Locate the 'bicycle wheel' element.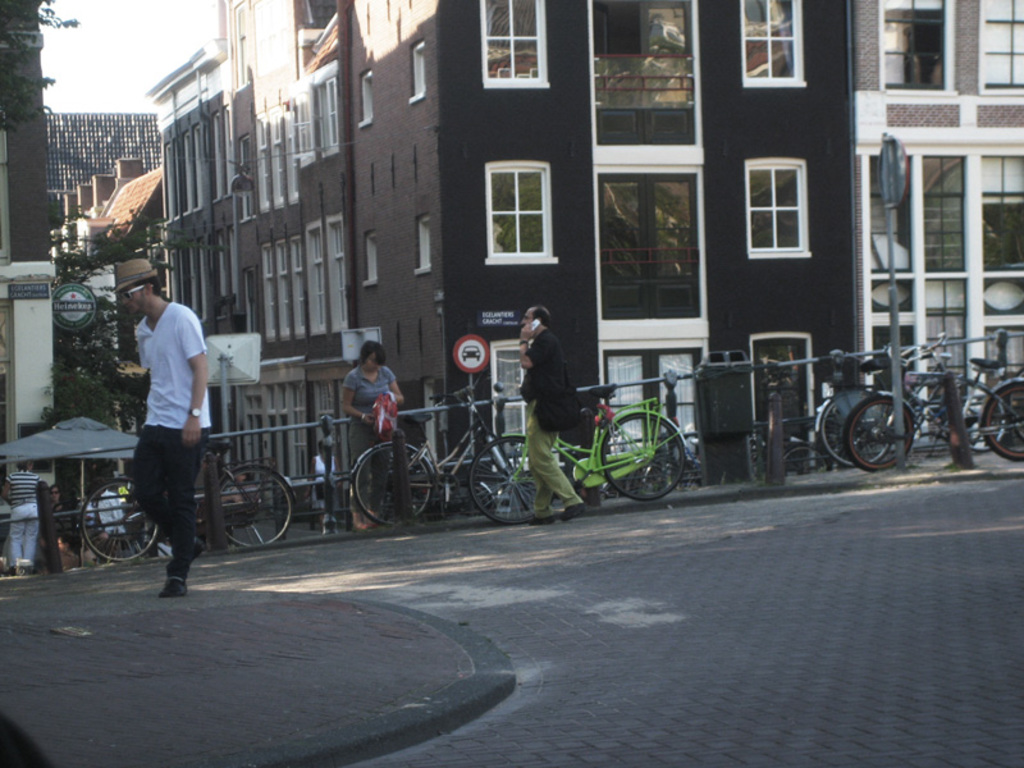
Element bbox: 599:412:694:503.
